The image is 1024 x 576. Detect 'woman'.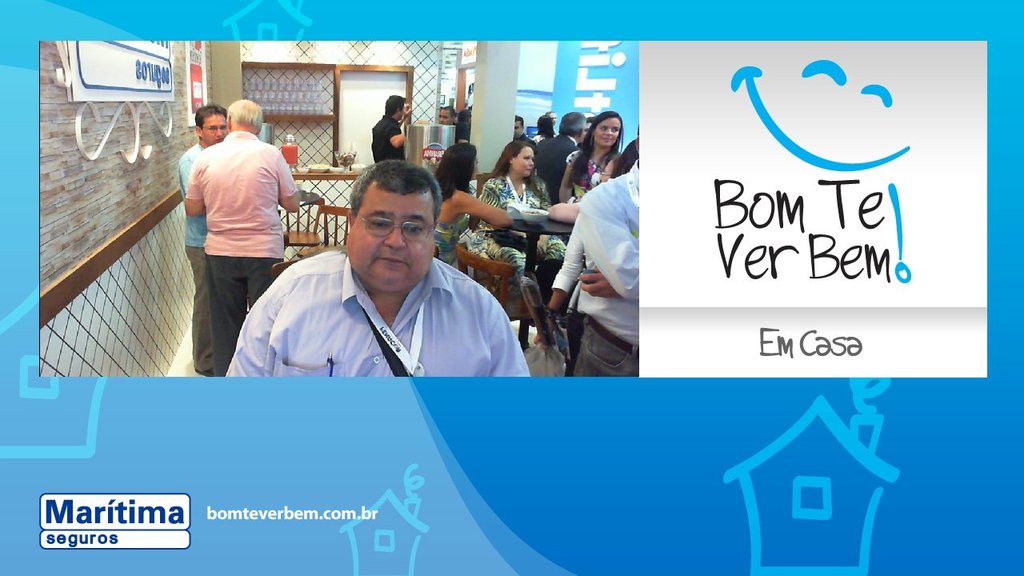
Detection: rect(558, 106, 626, 206).
